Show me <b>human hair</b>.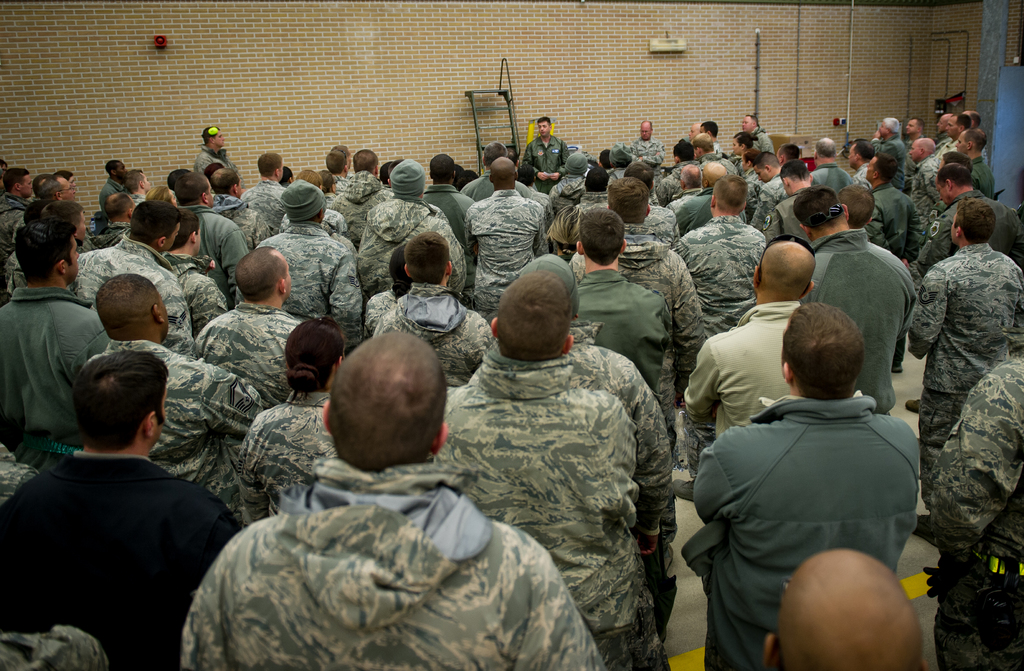
<b>human hair</b> is here: 609,177,646,222.
